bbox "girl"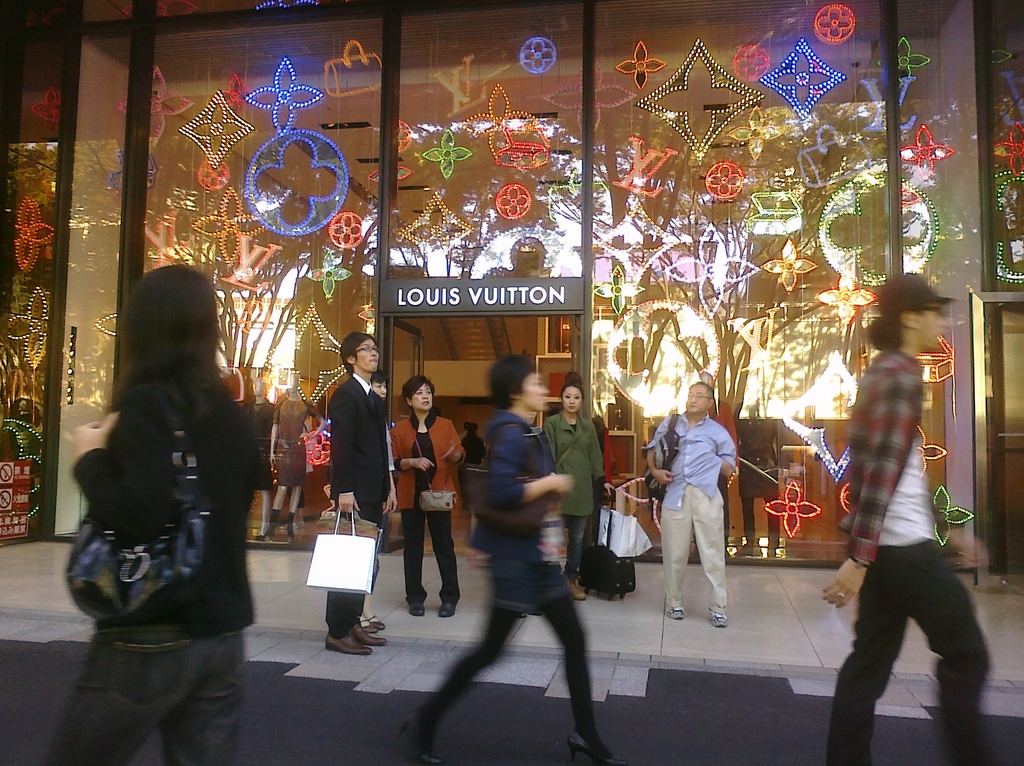
50 264 255 765
